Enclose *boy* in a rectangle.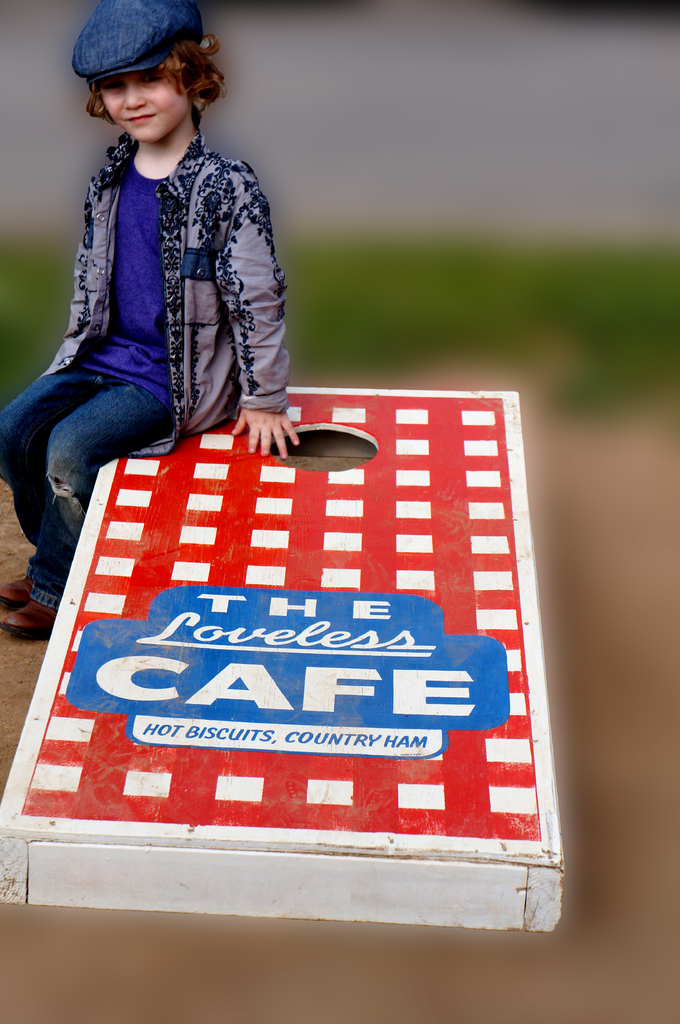
x1=0 y1=0 x2=297 y2=637.
